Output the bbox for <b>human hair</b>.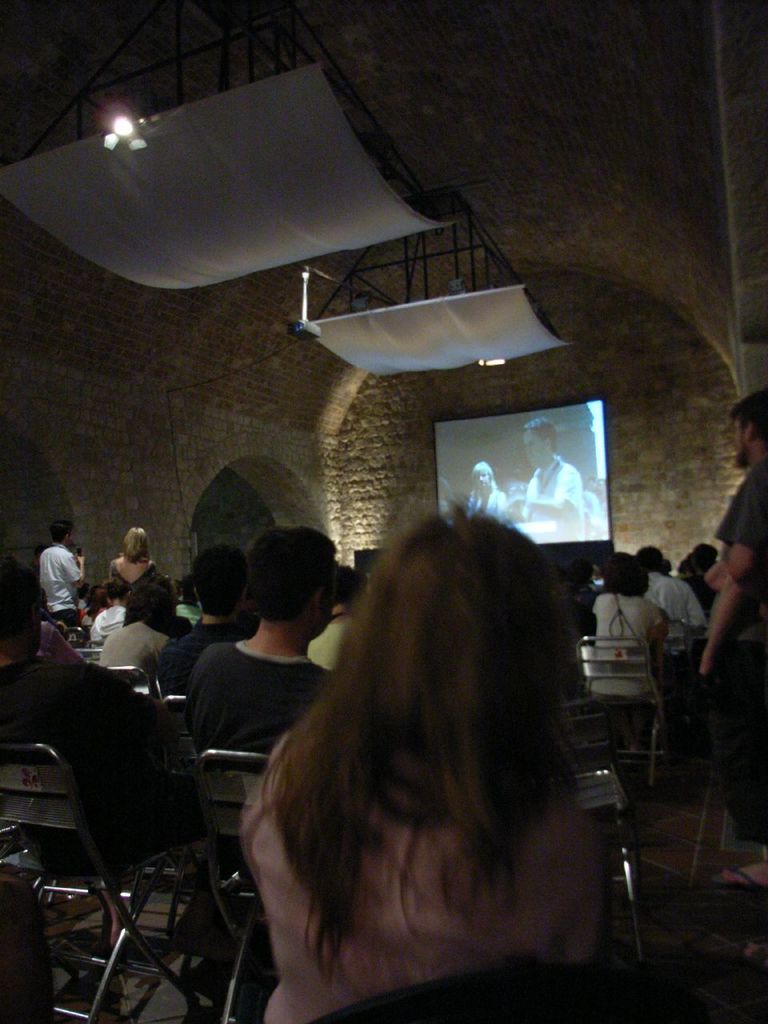
x1=190, y1=537, x2=246, y2=618.
